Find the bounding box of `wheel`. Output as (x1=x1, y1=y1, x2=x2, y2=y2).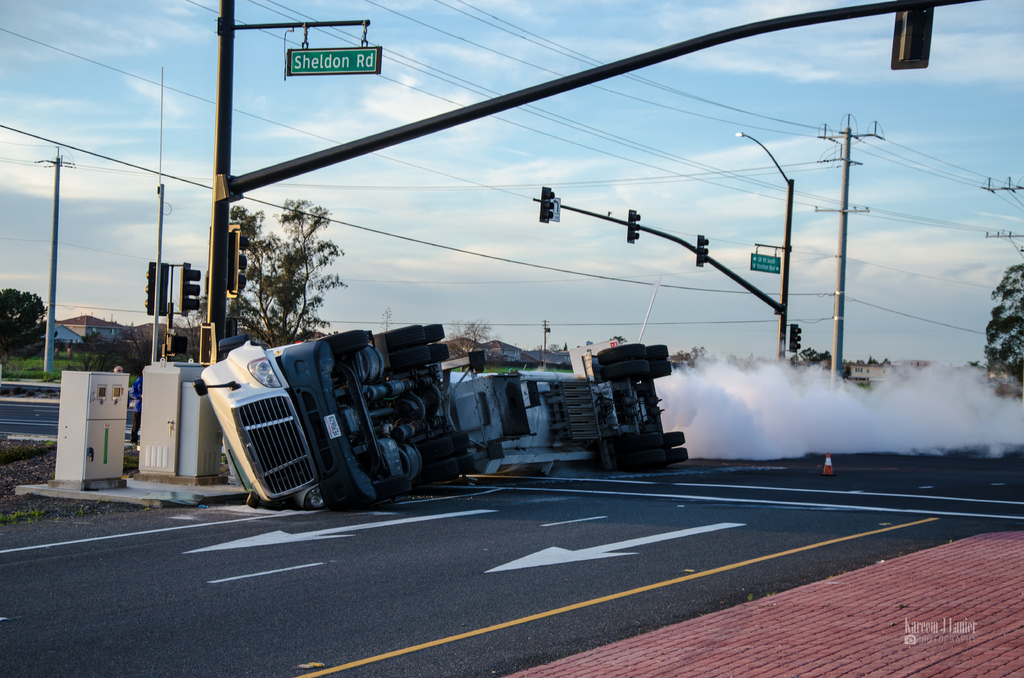
(x1=388, y1=344, x2=451, y2=367).
